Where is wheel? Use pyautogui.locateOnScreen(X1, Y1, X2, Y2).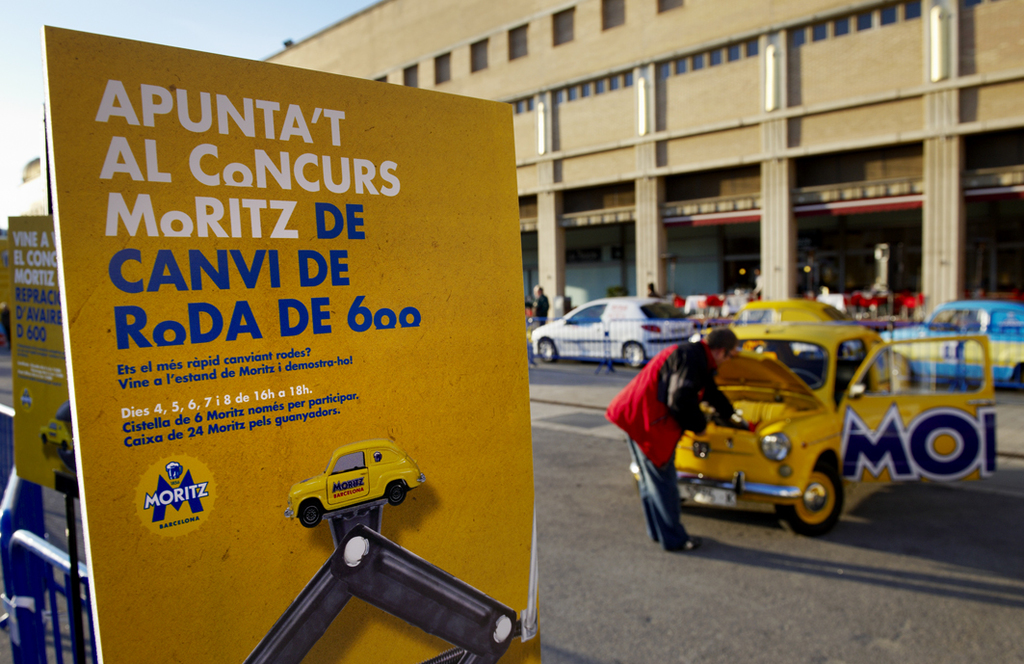
pyautogui.locateOnScreen(299, 500, 329, 531).
